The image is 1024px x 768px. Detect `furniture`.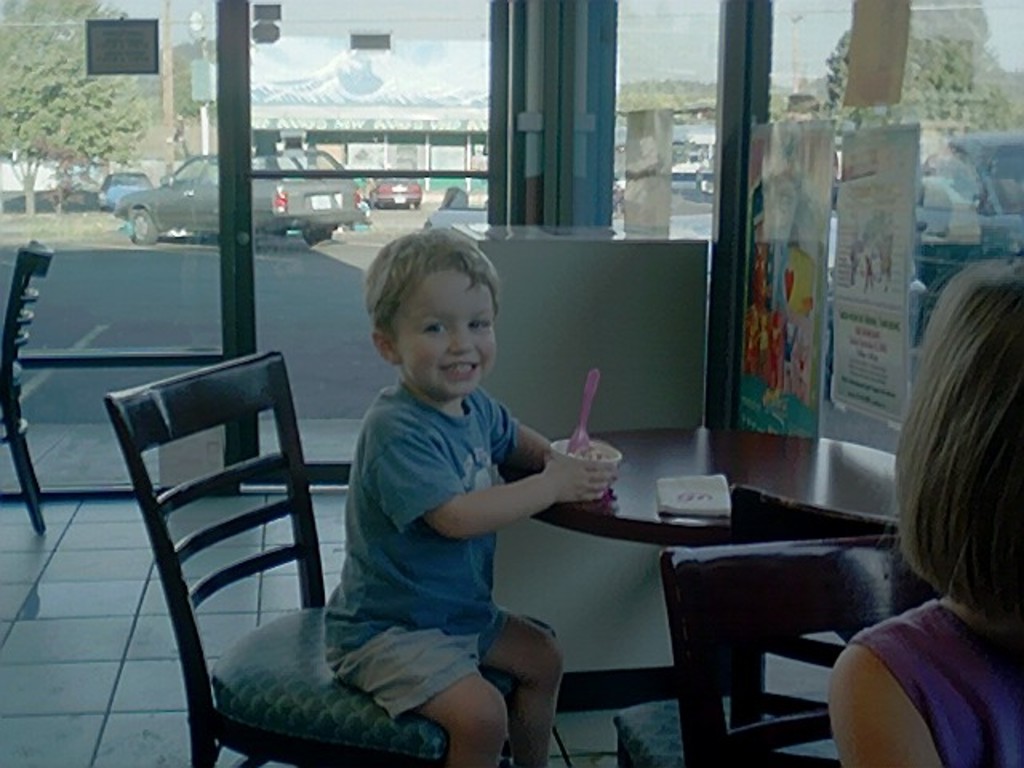
Detection: (482, 422, 904, 685).
